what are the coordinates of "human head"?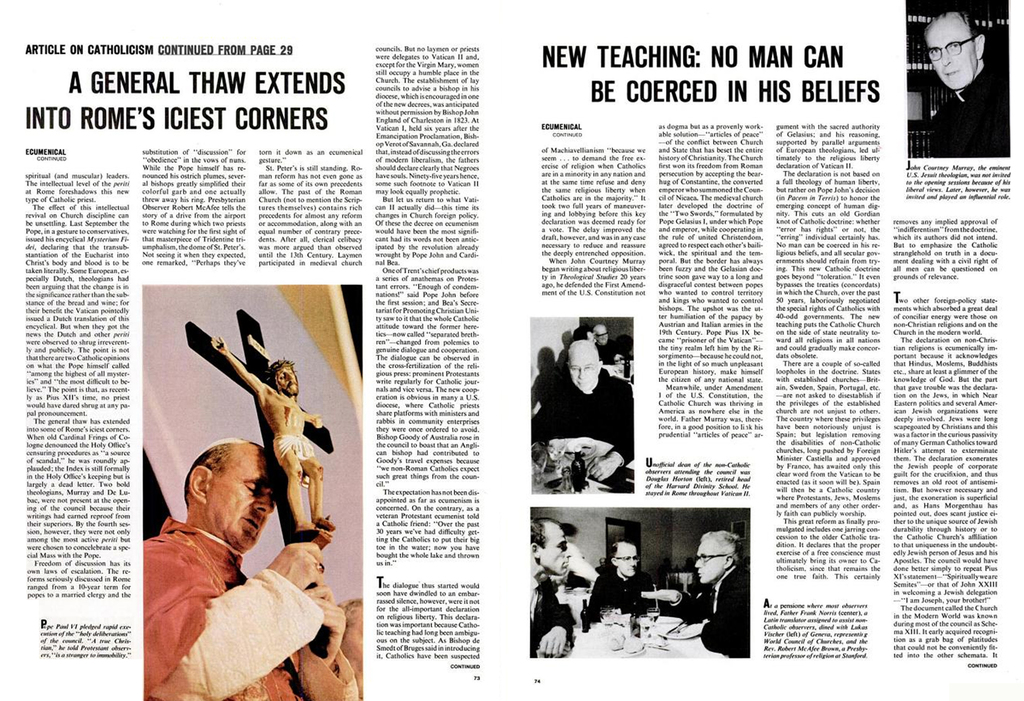
select_region(595, 324, 610, 345).
